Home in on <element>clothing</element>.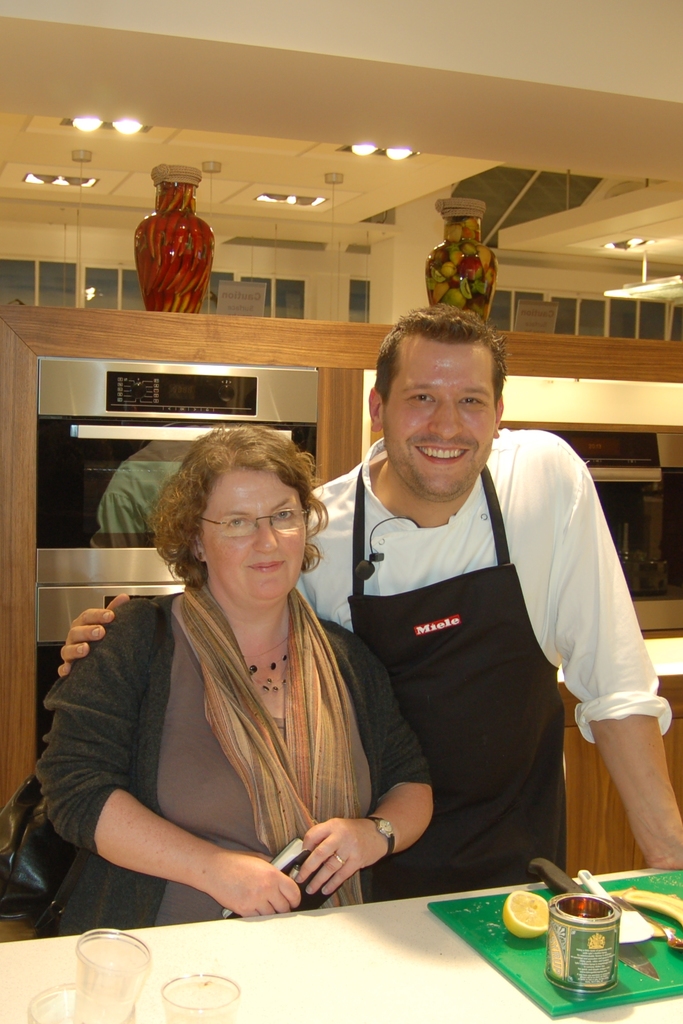
Homed in at <box>309,422,680,890</box>.
